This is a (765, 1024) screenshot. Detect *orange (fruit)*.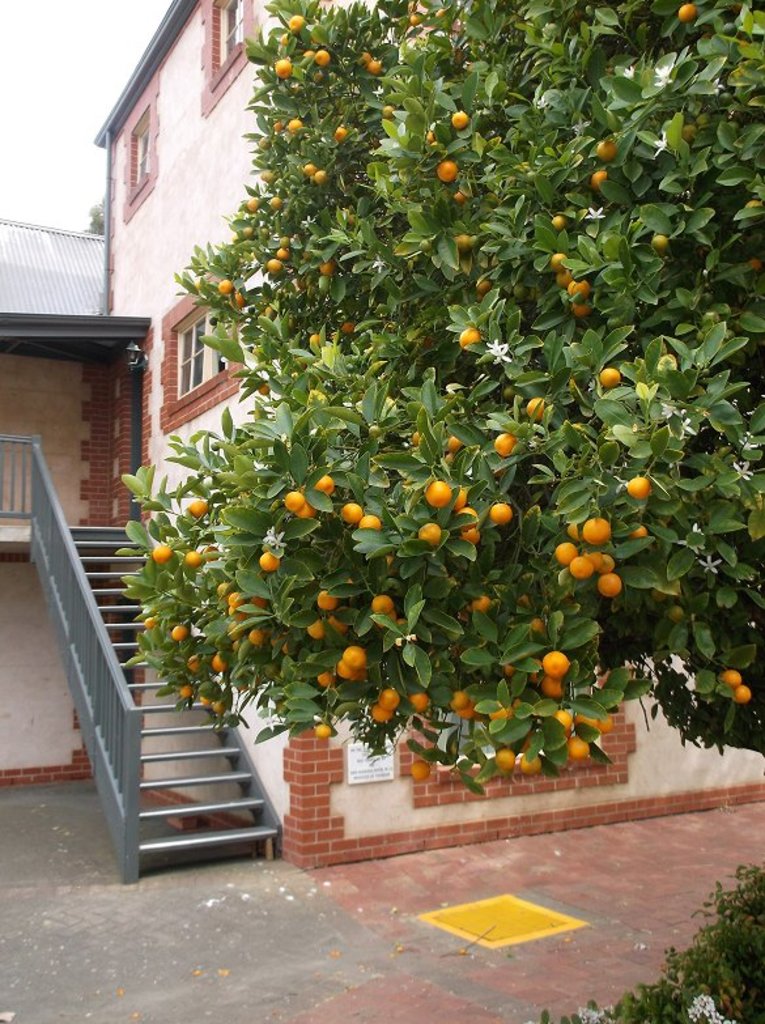
box(356, 509, 384, 527).
